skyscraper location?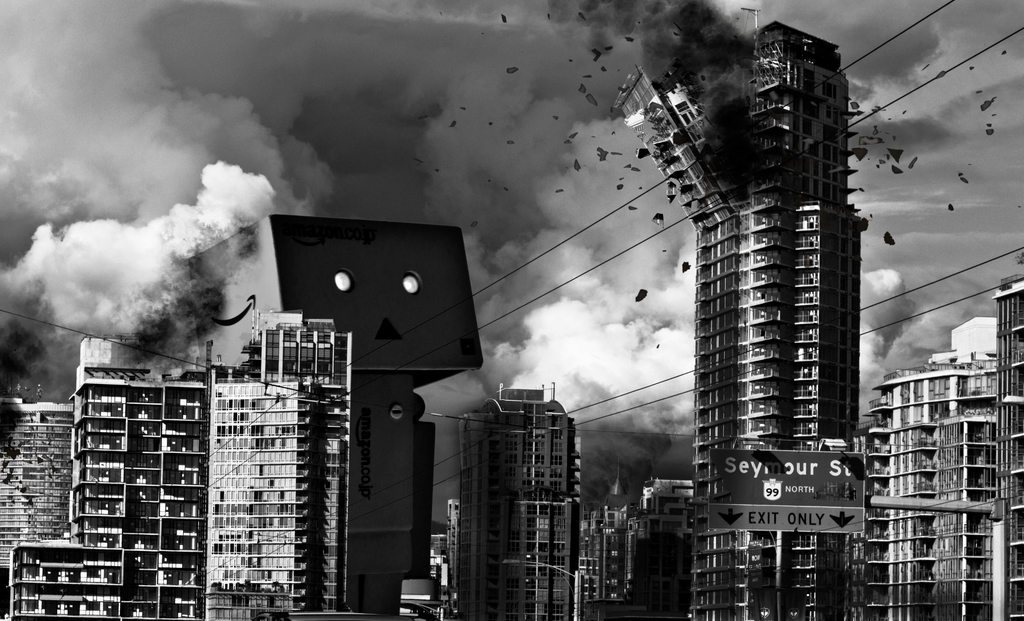
989,268,1023,620
